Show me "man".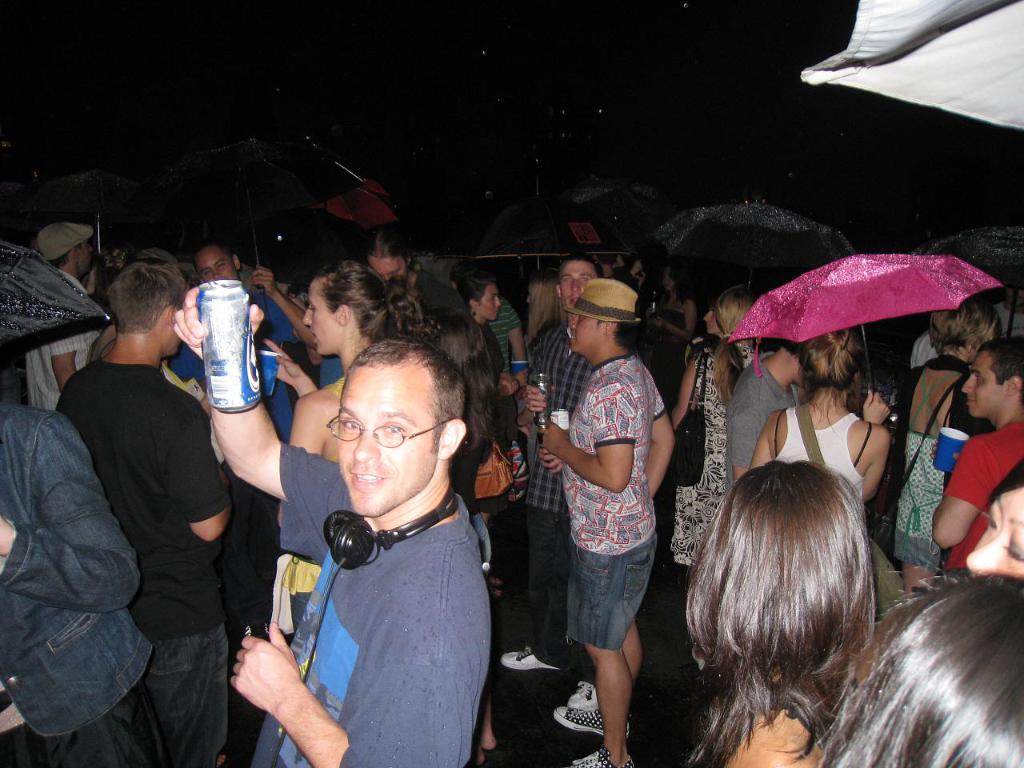
"man" is here: locate(535, 277, 678, 767).
